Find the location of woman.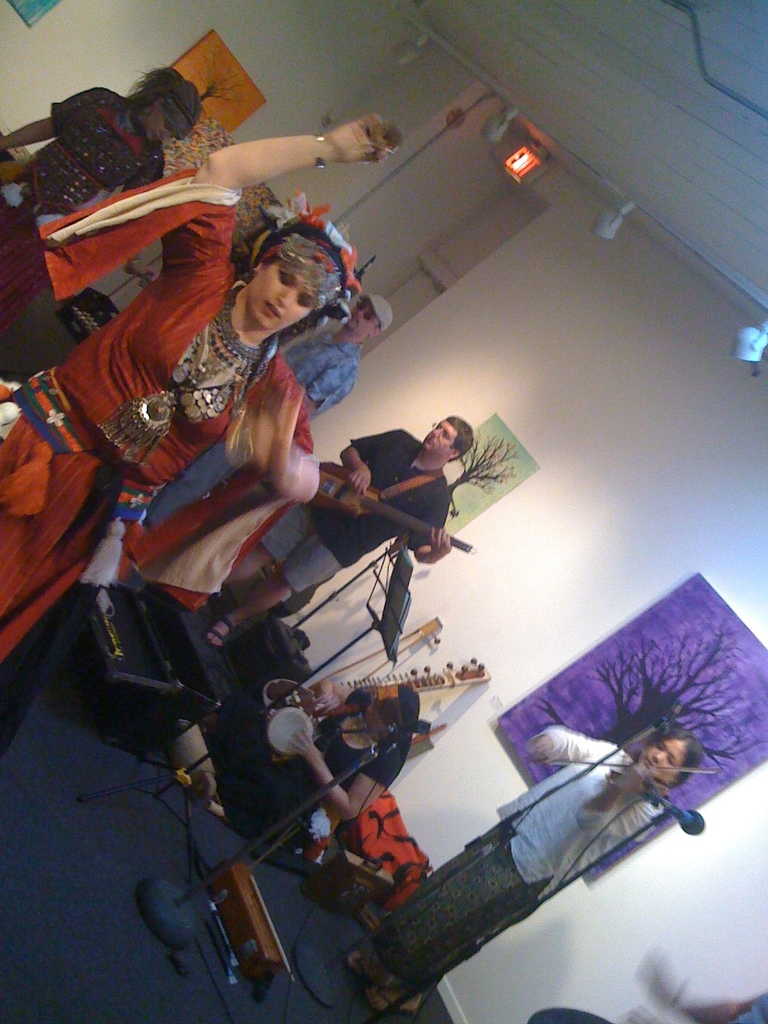
Location: crop(335, 716, 706, 1023).
